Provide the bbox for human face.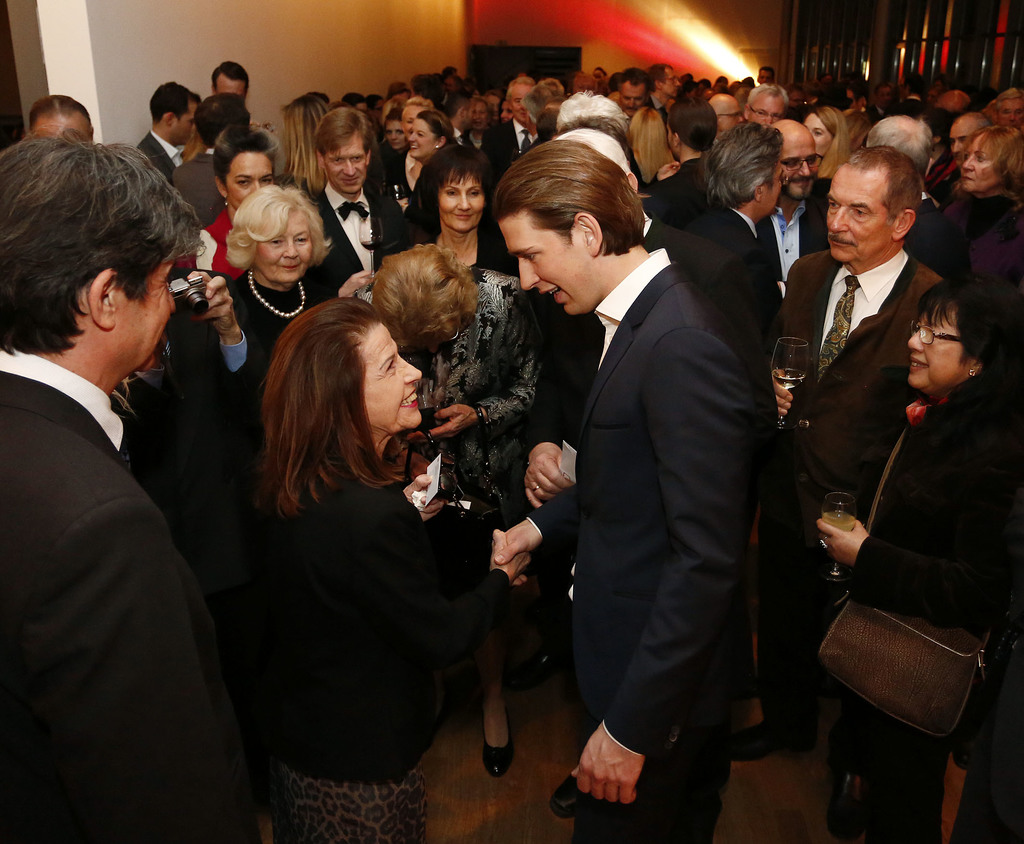
(781,138,812,201).
